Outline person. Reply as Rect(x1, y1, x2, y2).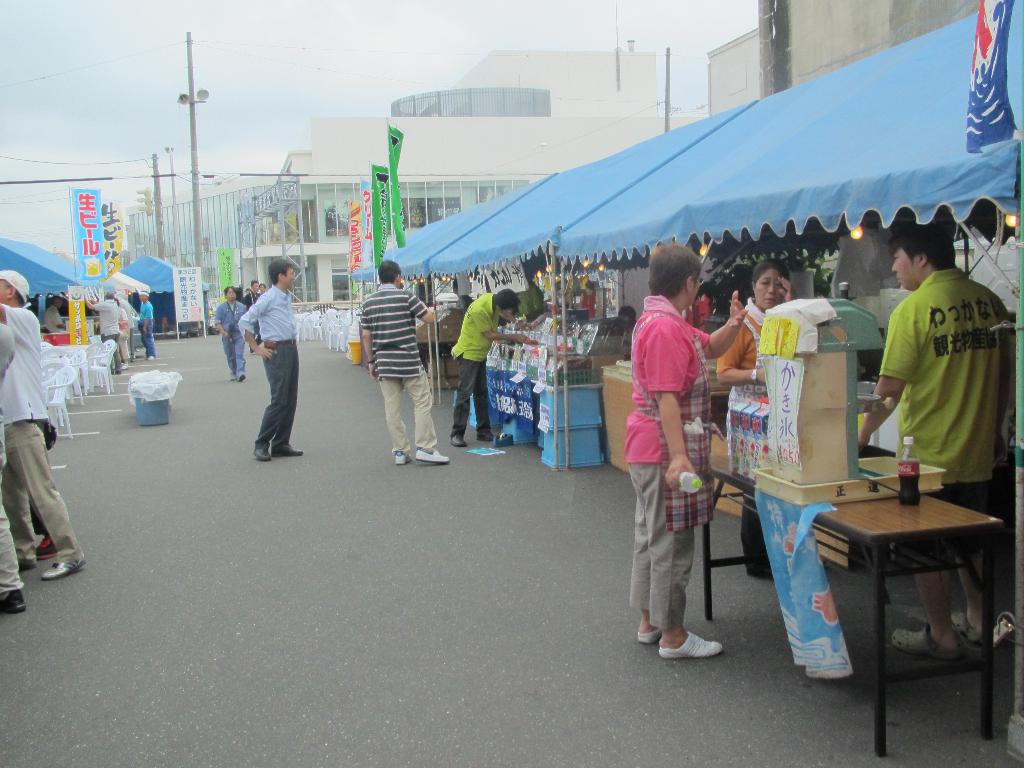
Rect(0, 269, 88, 580).
